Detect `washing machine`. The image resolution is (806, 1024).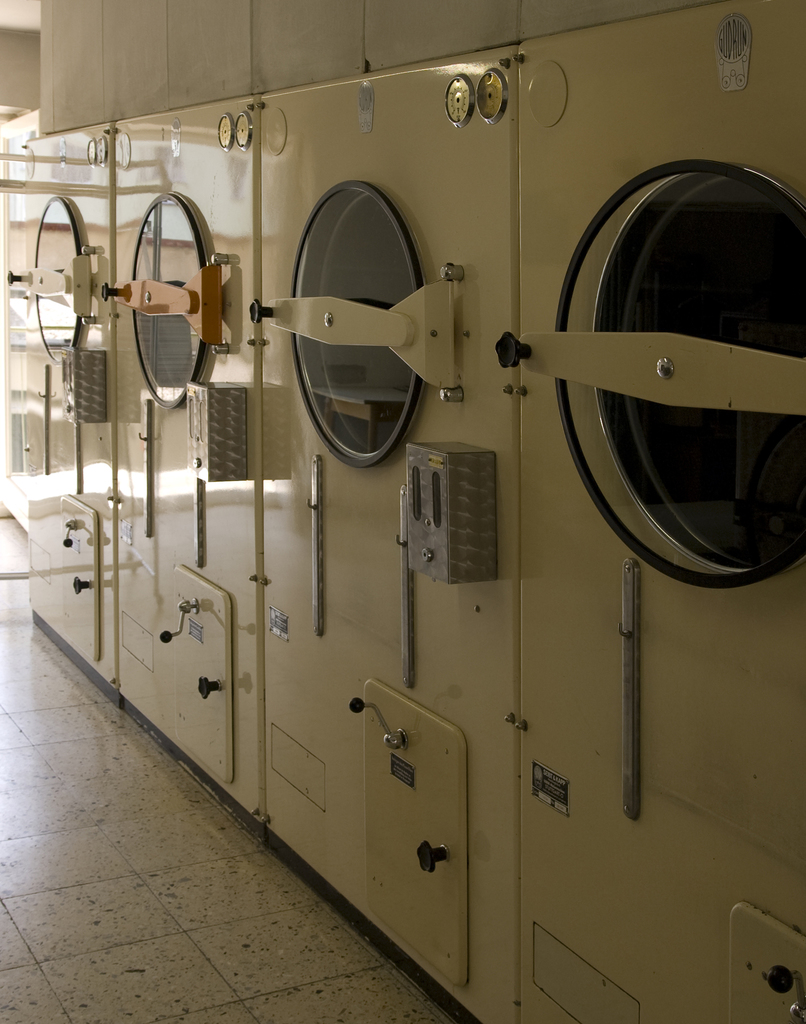
left=516, top=0, right=805, bottom=1023.
